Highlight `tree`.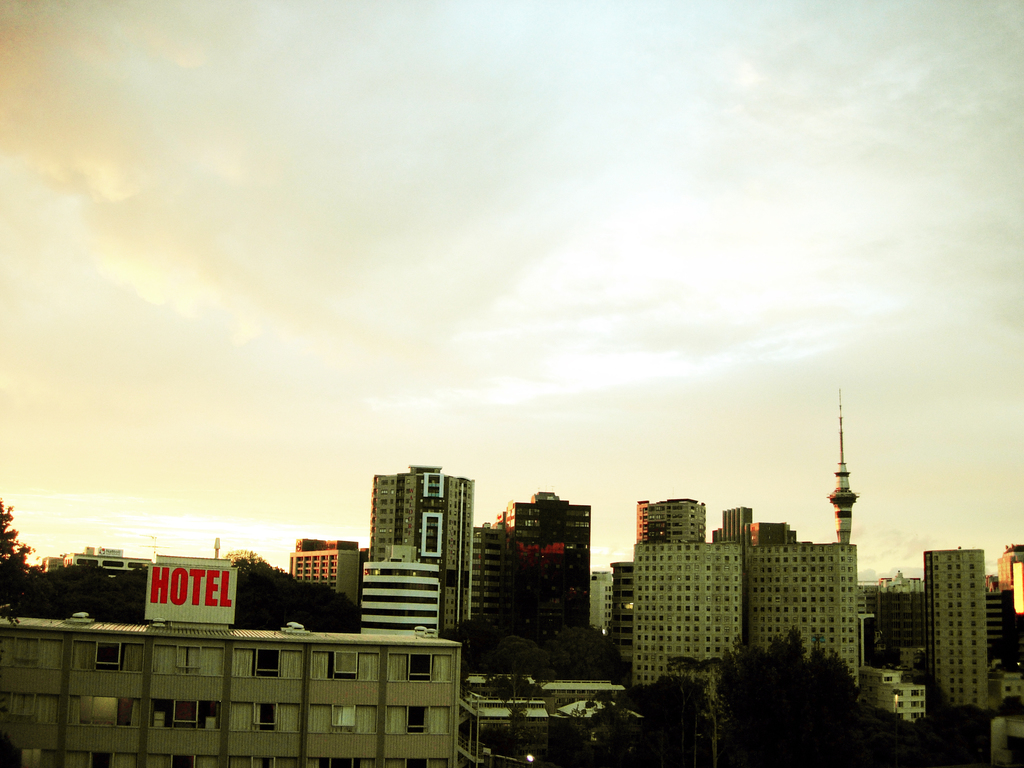
Highlighted region: <region>621, 657, 716, 767</region>.
